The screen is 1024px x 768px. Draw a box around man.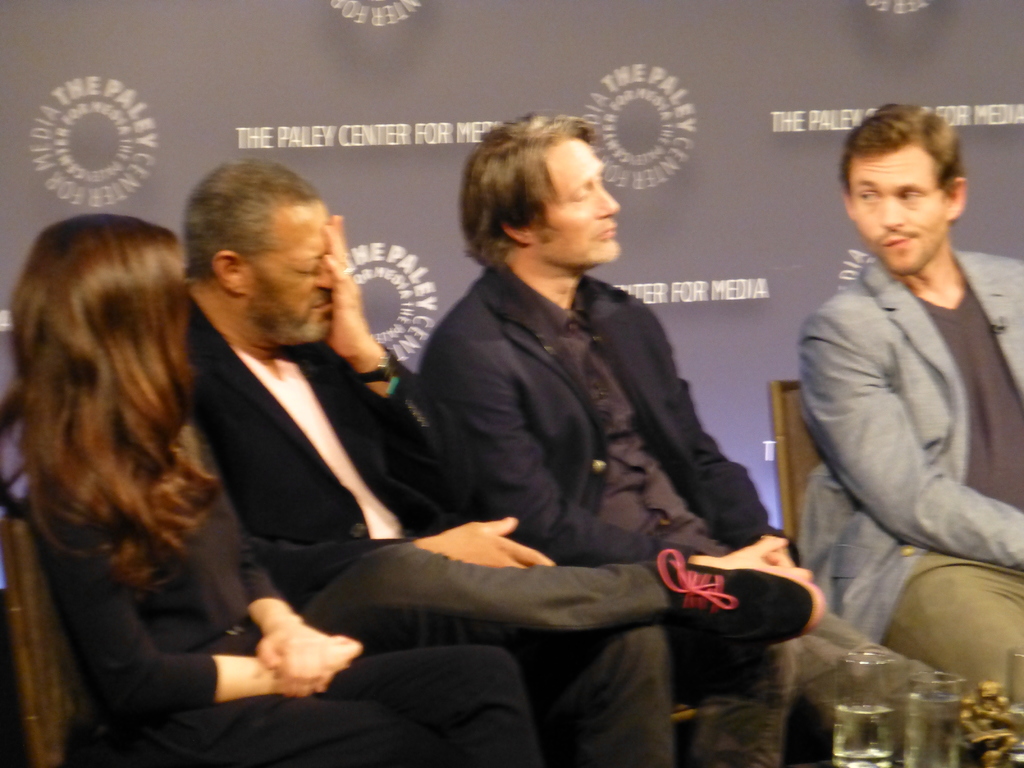
411:108:986:767.
